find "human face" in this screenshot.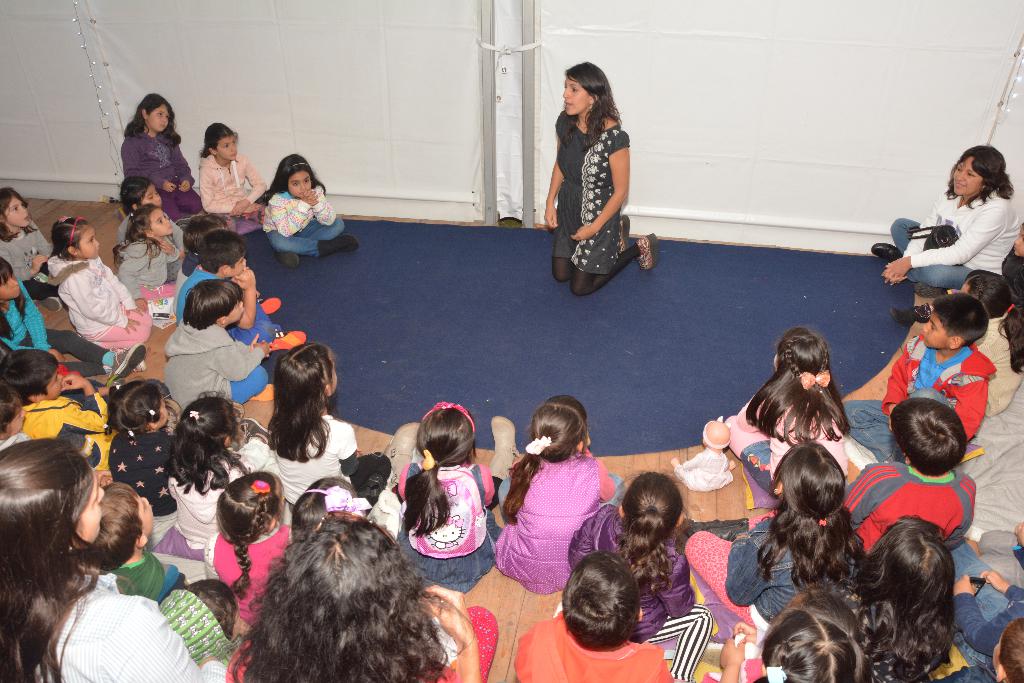
The bounding box for "human face" is [85,478,108,537].
